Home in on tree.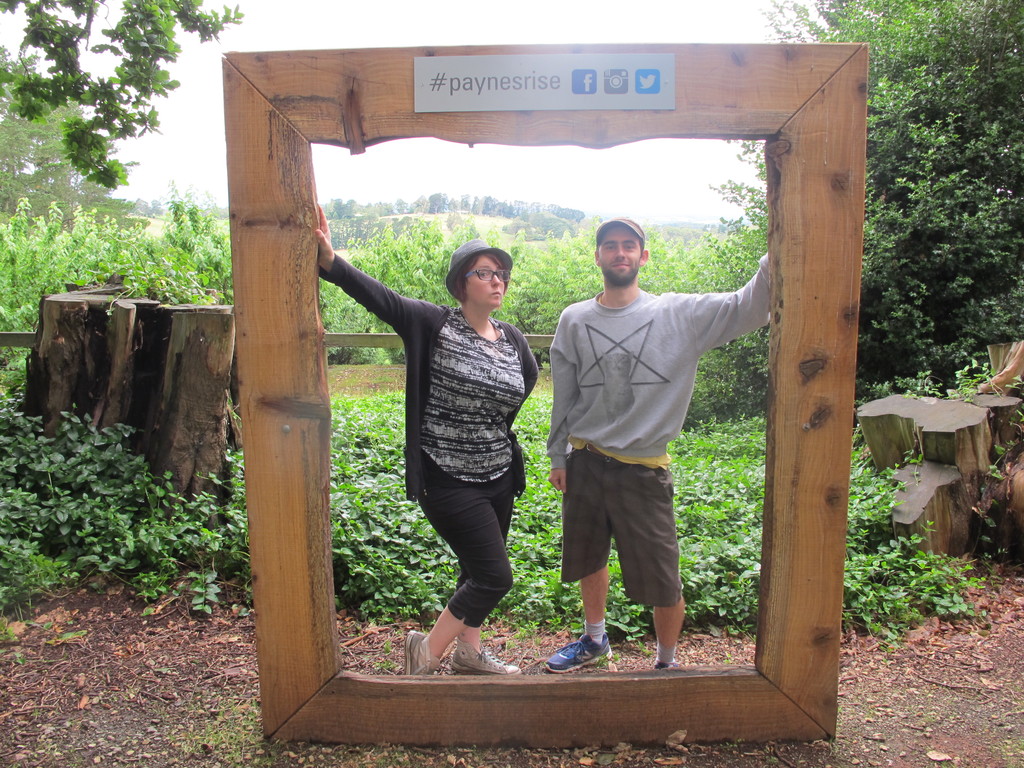
Homed in at 694:0:1023:393.
